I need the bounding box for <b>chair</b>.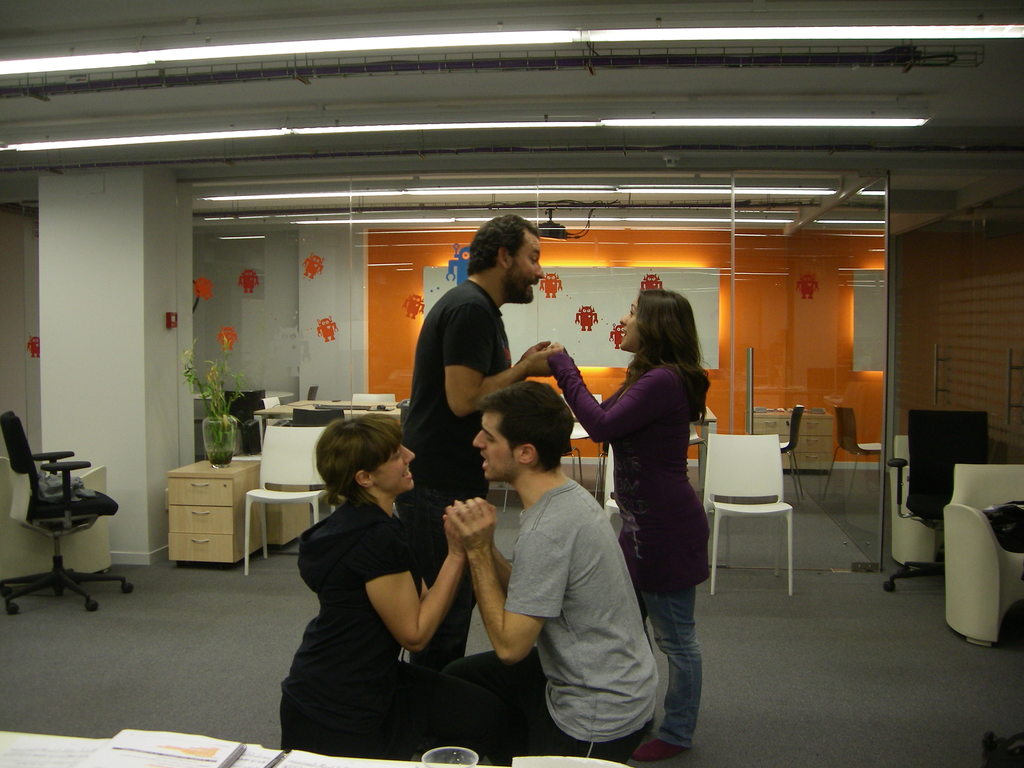
Here it is: 944, 461, 1023, 648.
